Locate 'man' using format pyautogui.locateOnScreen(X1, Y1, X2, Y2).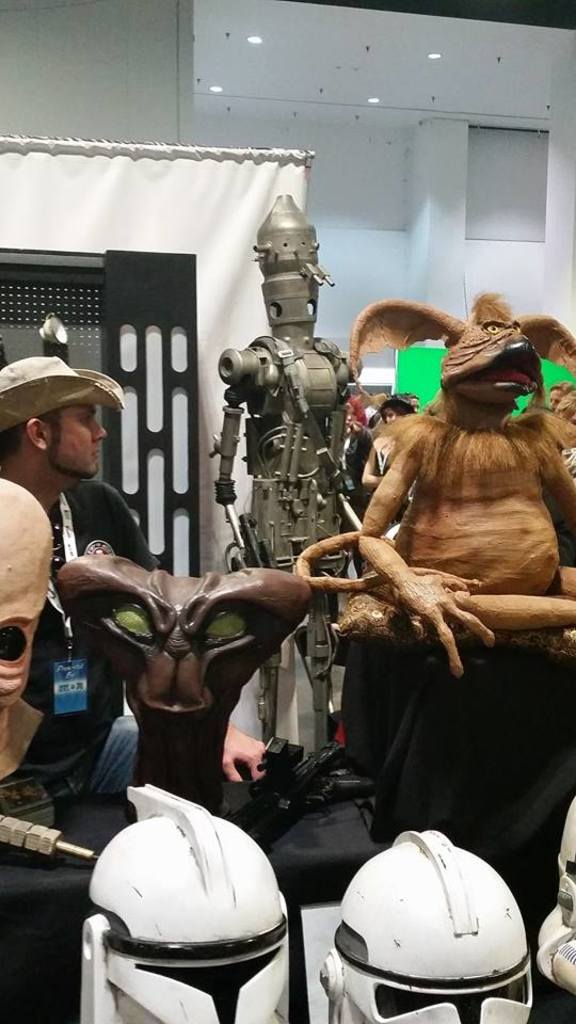
pyautogui.locateOnScreen(0, 359, 124, 508).
